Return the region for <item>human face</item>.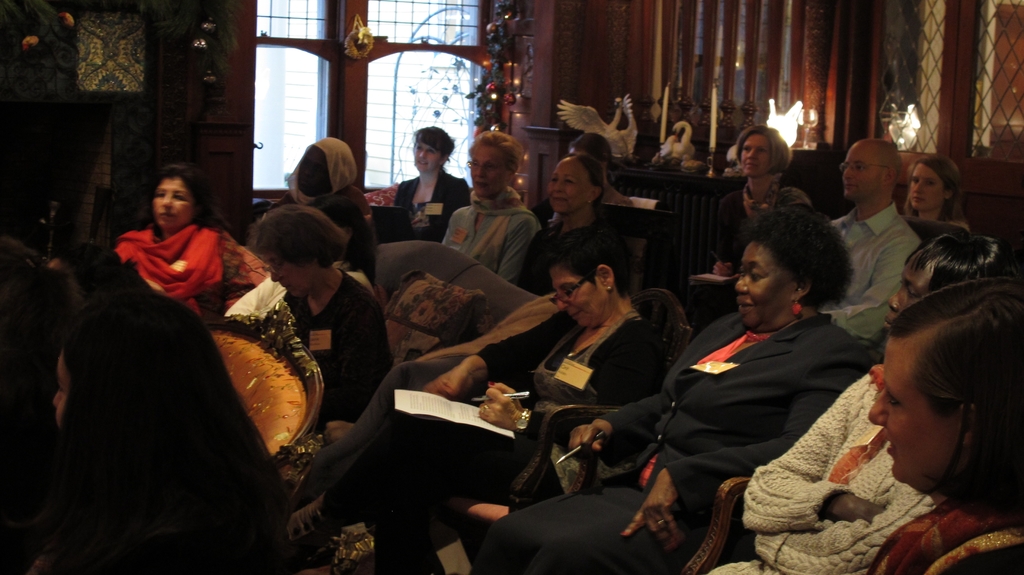
154:177:193:232.
